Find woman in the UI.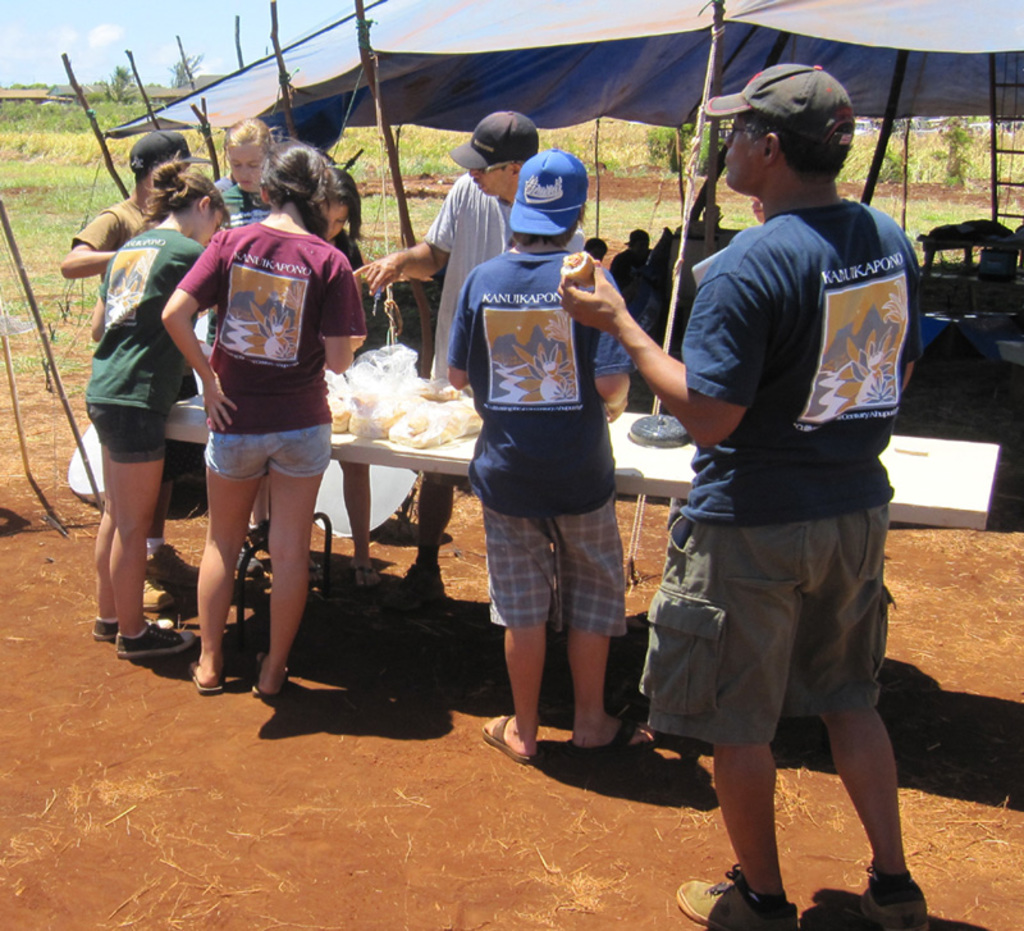
UI element at bbox(70, 154, 233, 656).
